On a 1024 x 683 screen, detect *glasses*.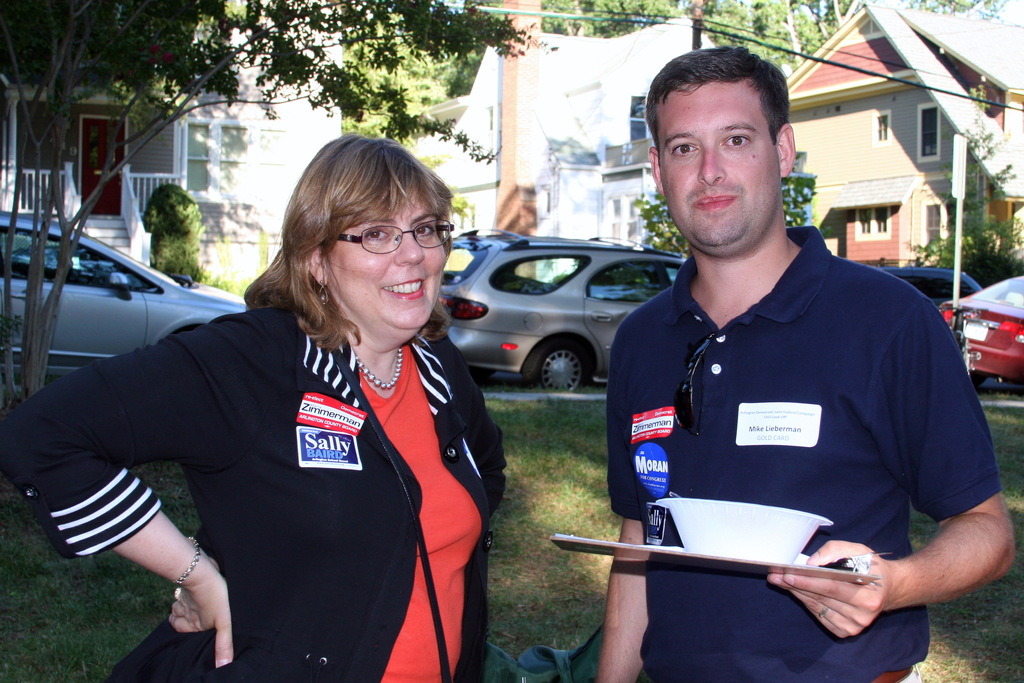
336 217 457 258.
